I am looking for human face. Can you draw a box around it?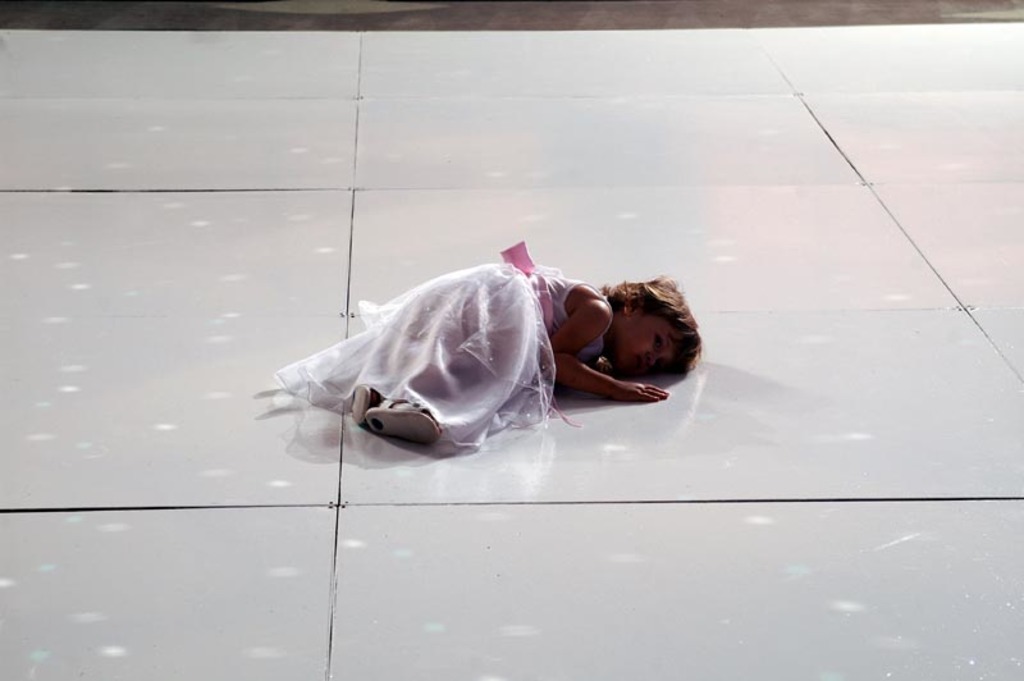
Sure, the bounding box is (602,320,685,370).
